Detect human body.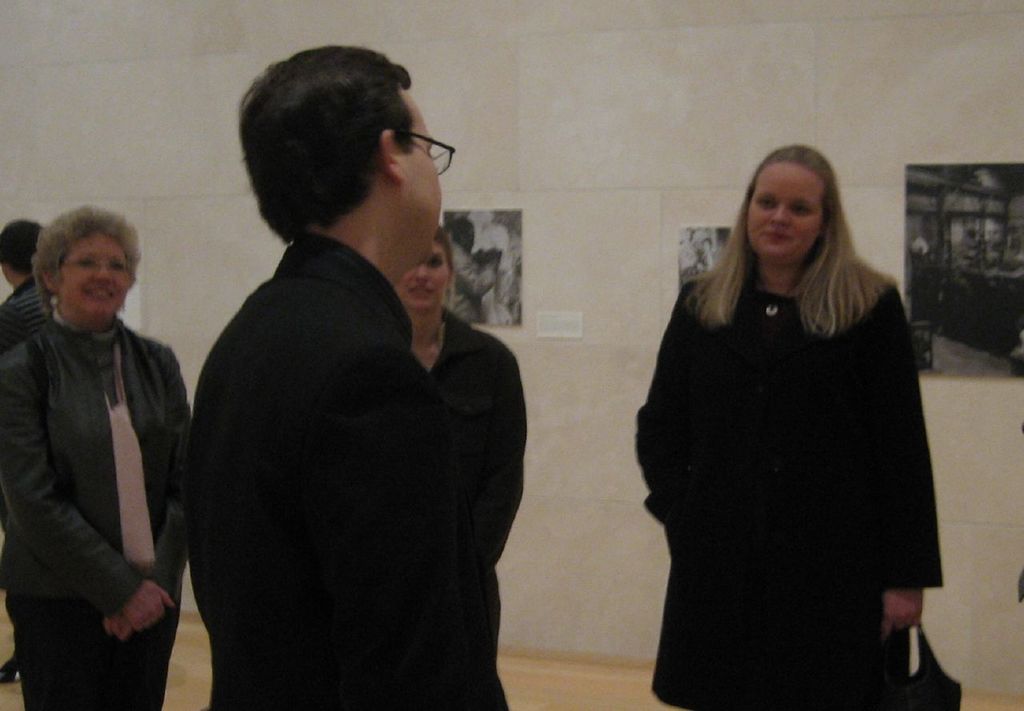
Detected at box=[639, 268, 945, 710].
